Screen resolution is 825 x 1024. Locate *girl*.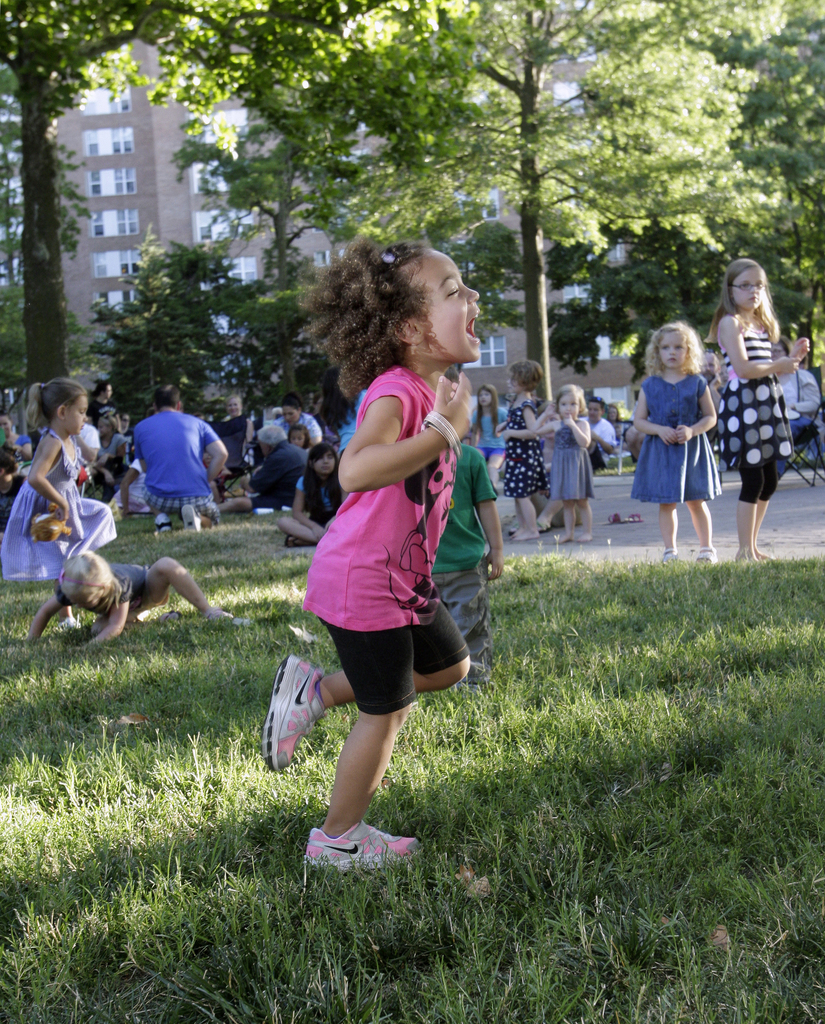
x1=498 y1=362 x2=548 y2=540.
